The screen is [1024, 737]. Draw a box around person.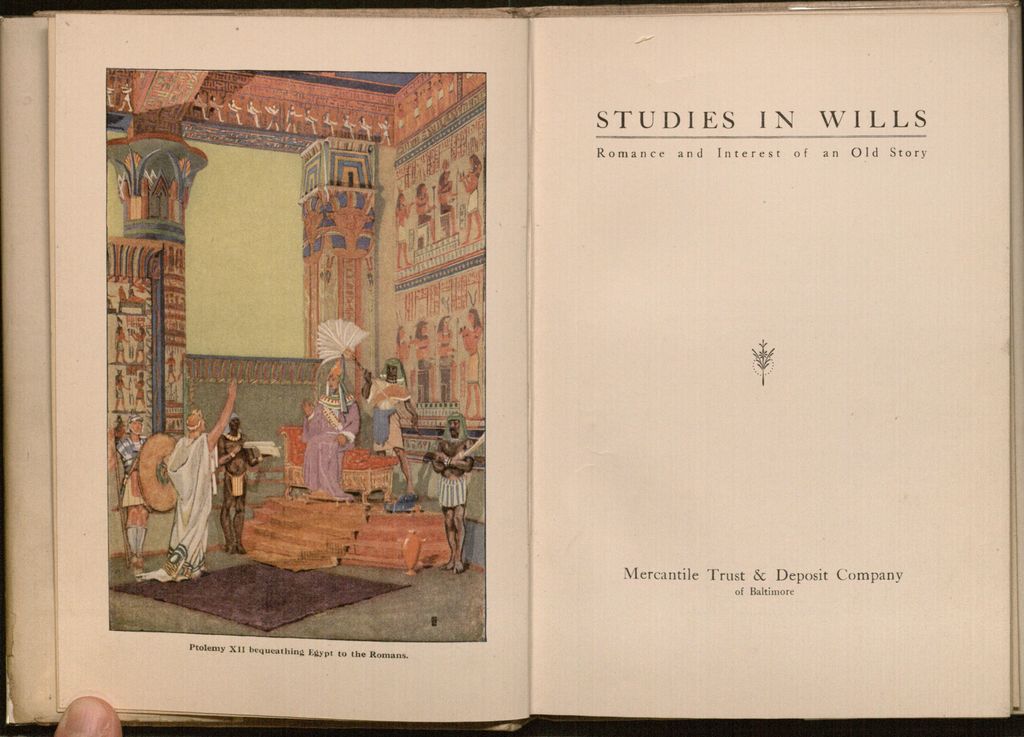
bbox(301, 366, 356, 499).
